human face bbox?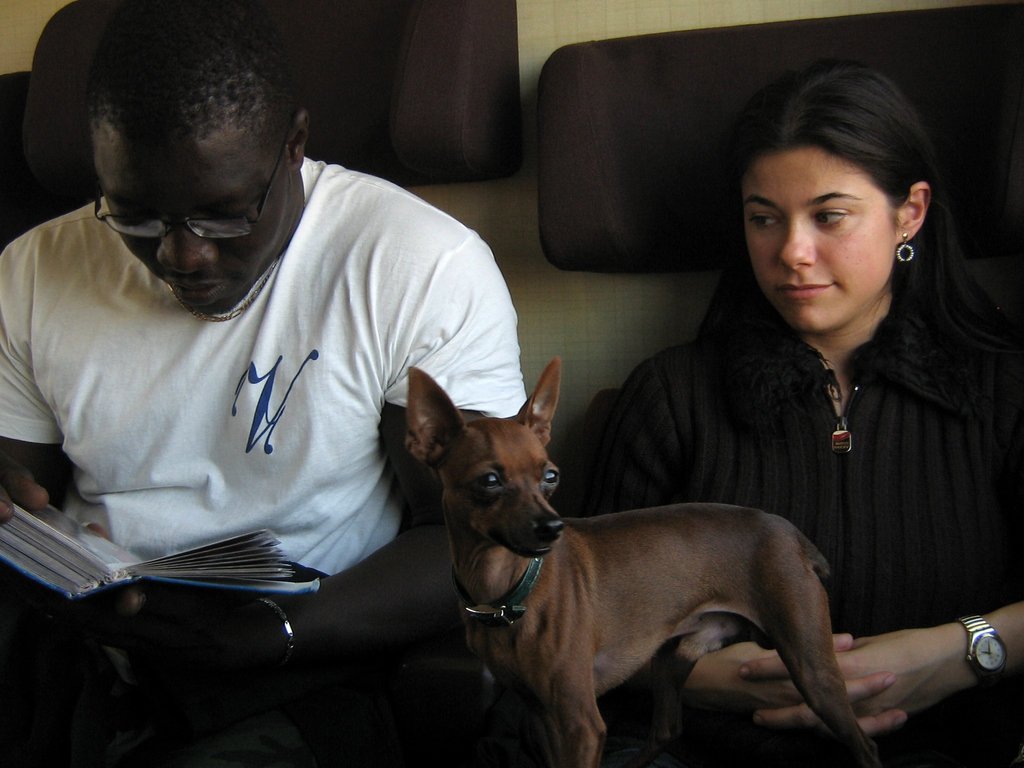
(94,152,290,312)
